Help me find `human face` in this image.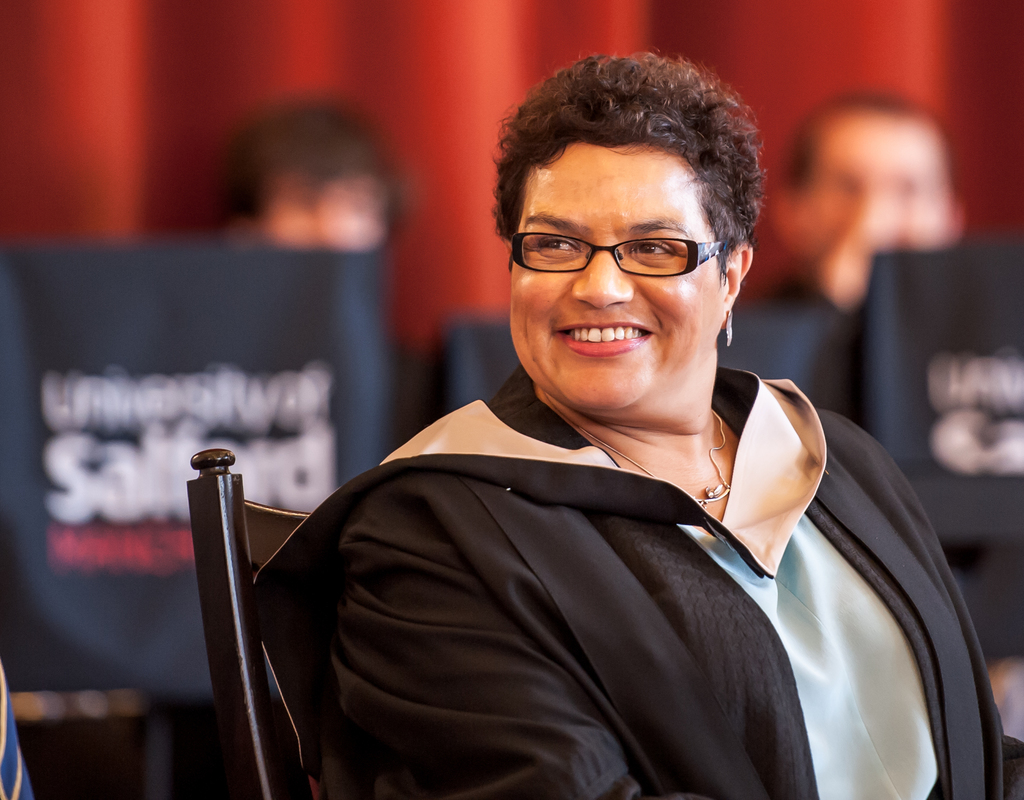
Found it: {"x1": 805, "y1": 112, "x2": 947, "y2": 256}.
